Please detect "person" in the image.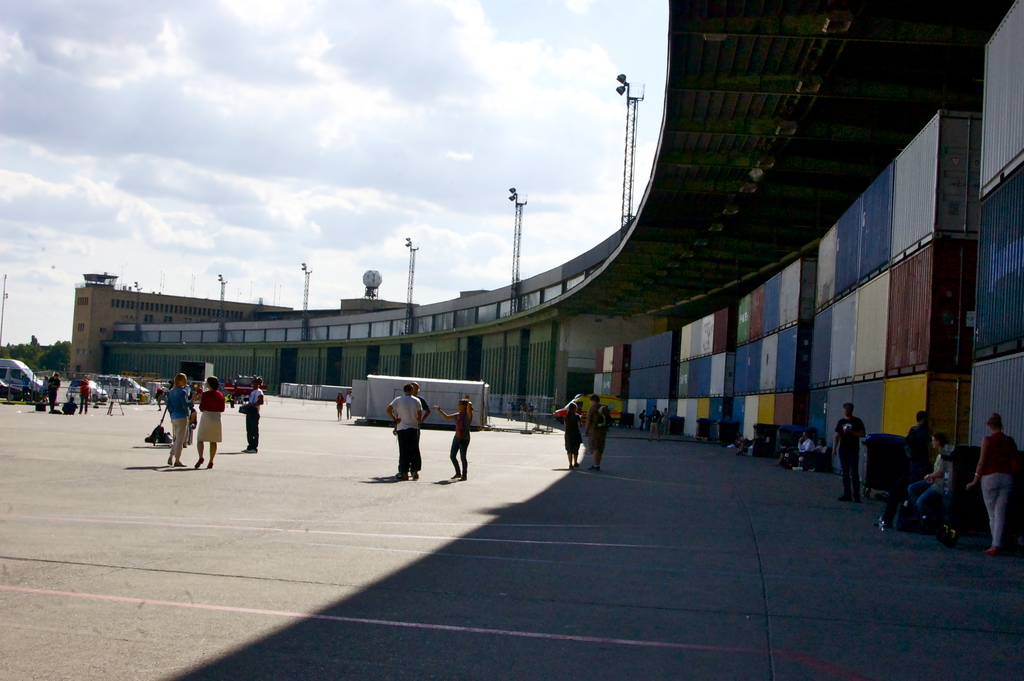
detection(43, 371, 61, 412).
